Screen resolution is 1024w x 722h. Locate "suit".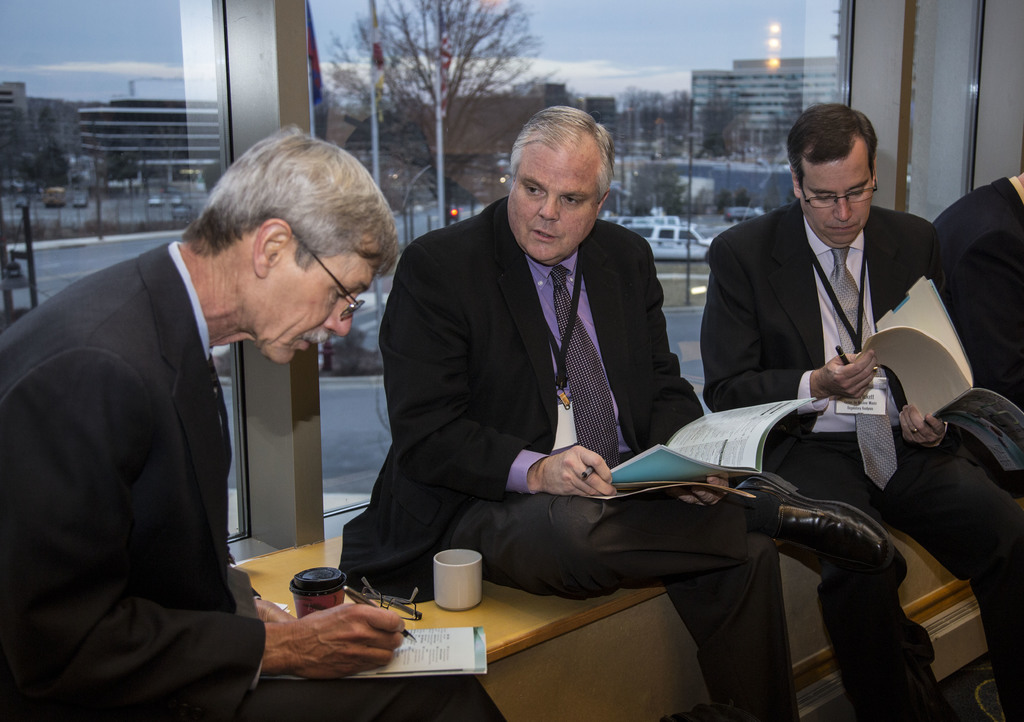
934,176,1023,407.
